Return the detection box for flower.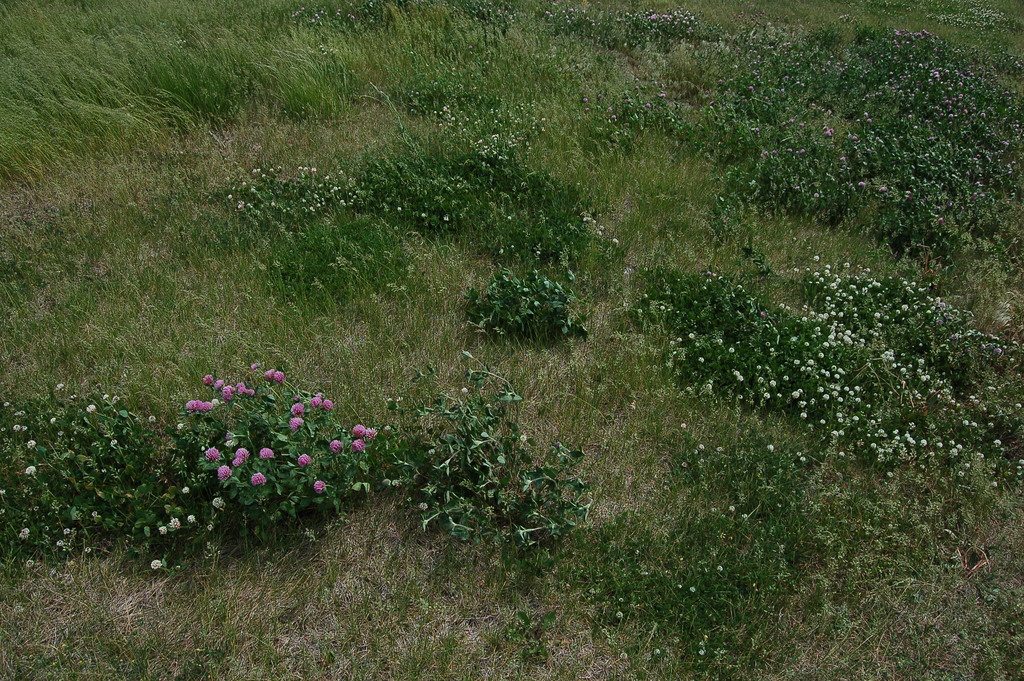
rect(308, 395, 322, 410).
